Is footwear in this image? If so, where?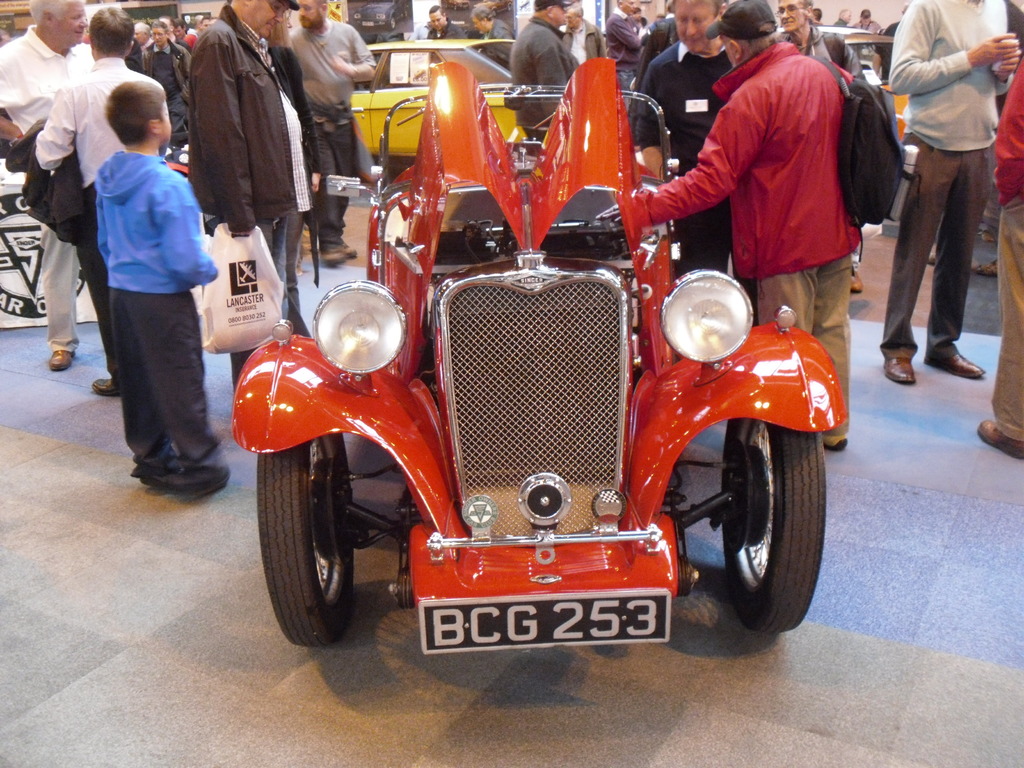
Yes, at (left=822, top=428, right=848, bottom=452).
